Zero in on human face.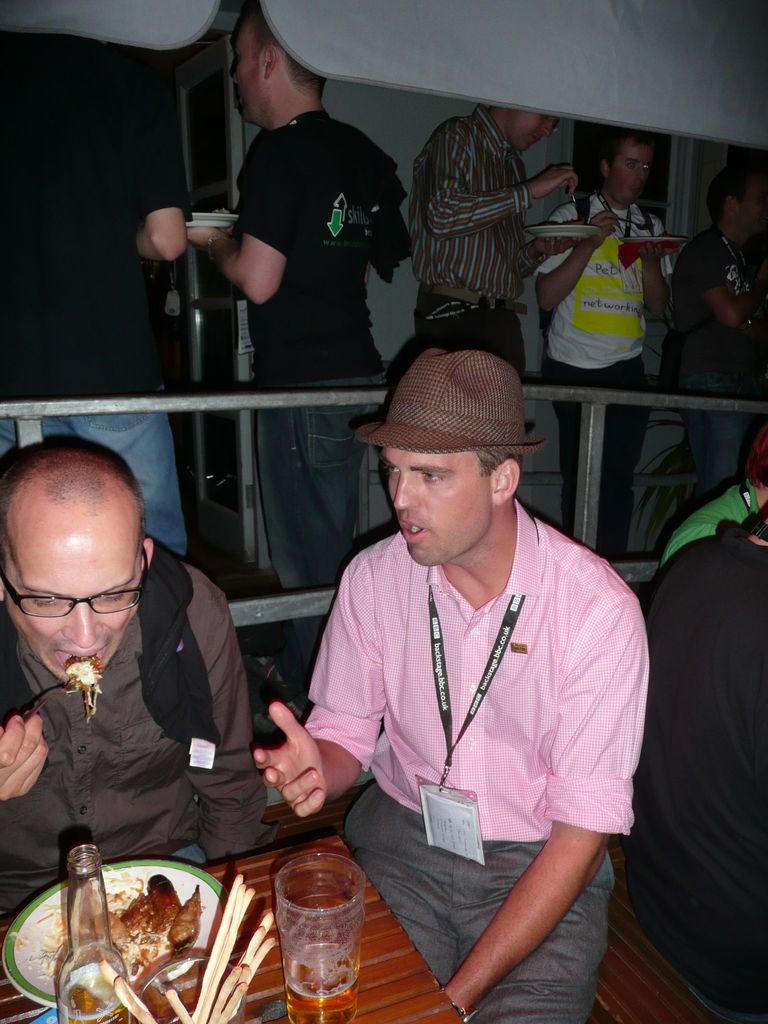
Zeroed in: box(611, 145, 651, 206).
